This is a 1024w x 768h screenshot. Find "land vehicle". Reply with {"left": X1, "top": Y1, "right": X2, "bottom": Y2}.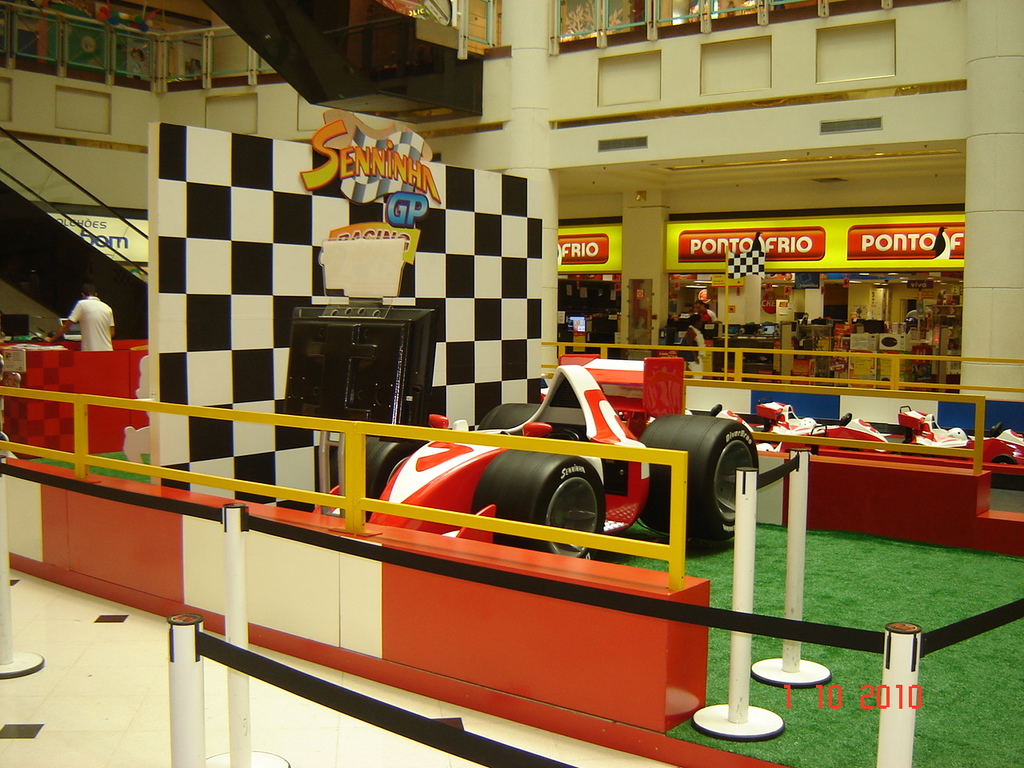
{"left": 322, "top": 366, "right": 759, "bottom": 554}.
